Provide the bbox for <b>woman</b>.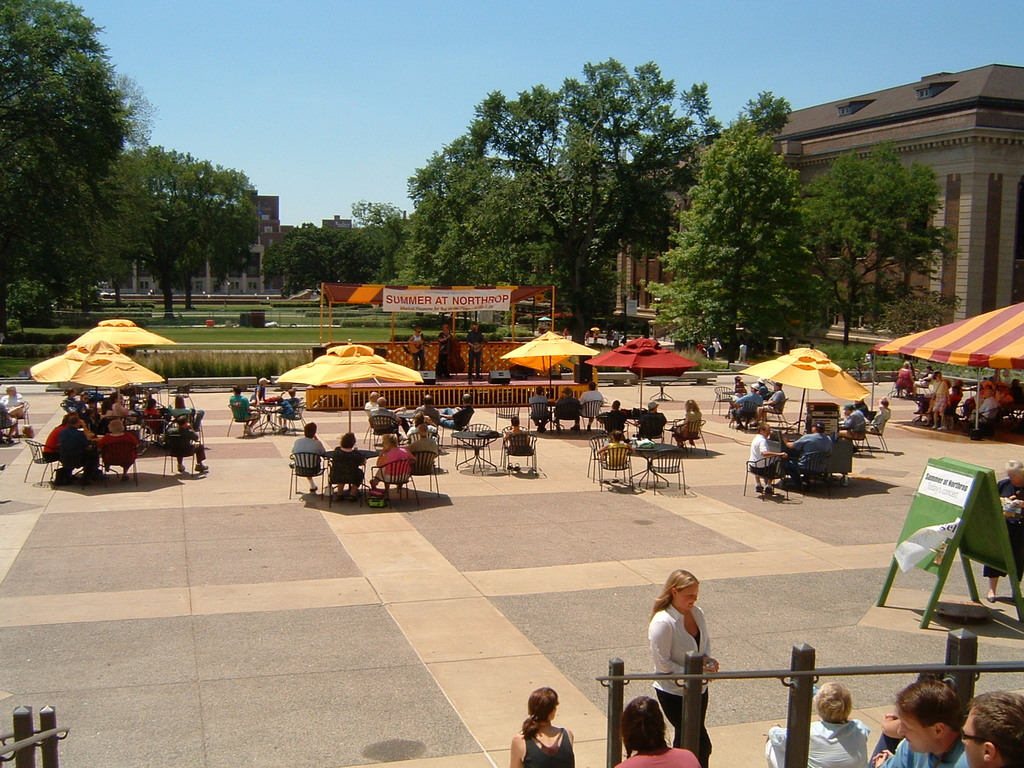
(left=983, top=467, right=1023, bottom=598).
